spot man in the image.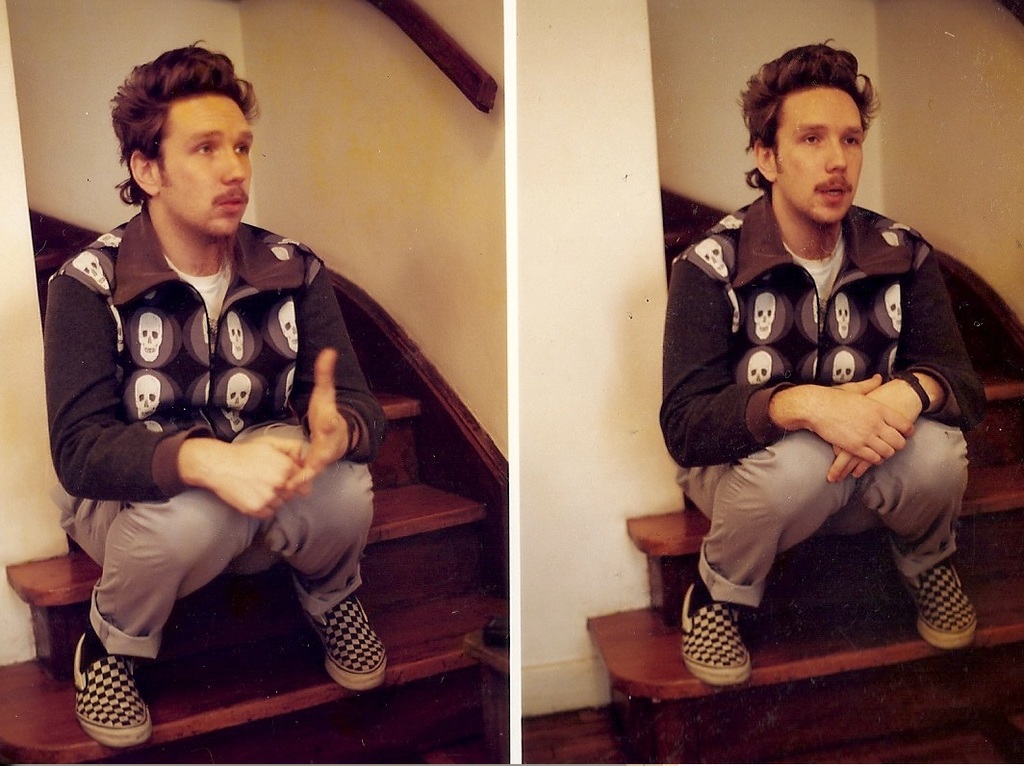
man found at 57 81 442 754.
